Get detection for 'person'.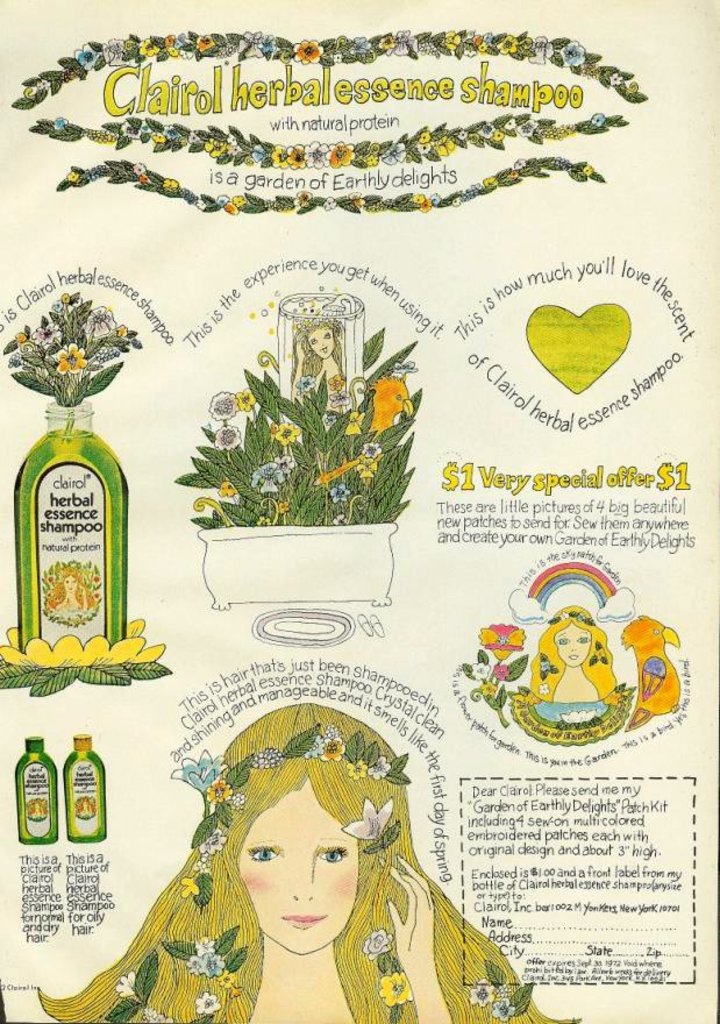
Detection: l=281, t=312, r=361, b=410.
